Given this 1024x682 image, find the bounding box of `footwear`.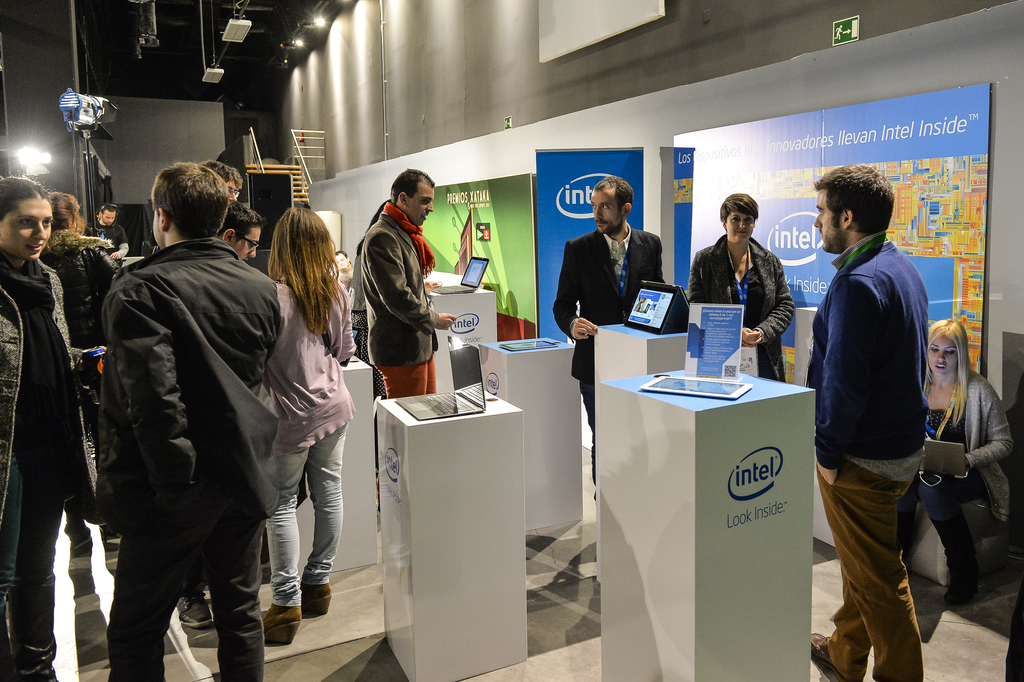
[945, 516, 975, 605].
